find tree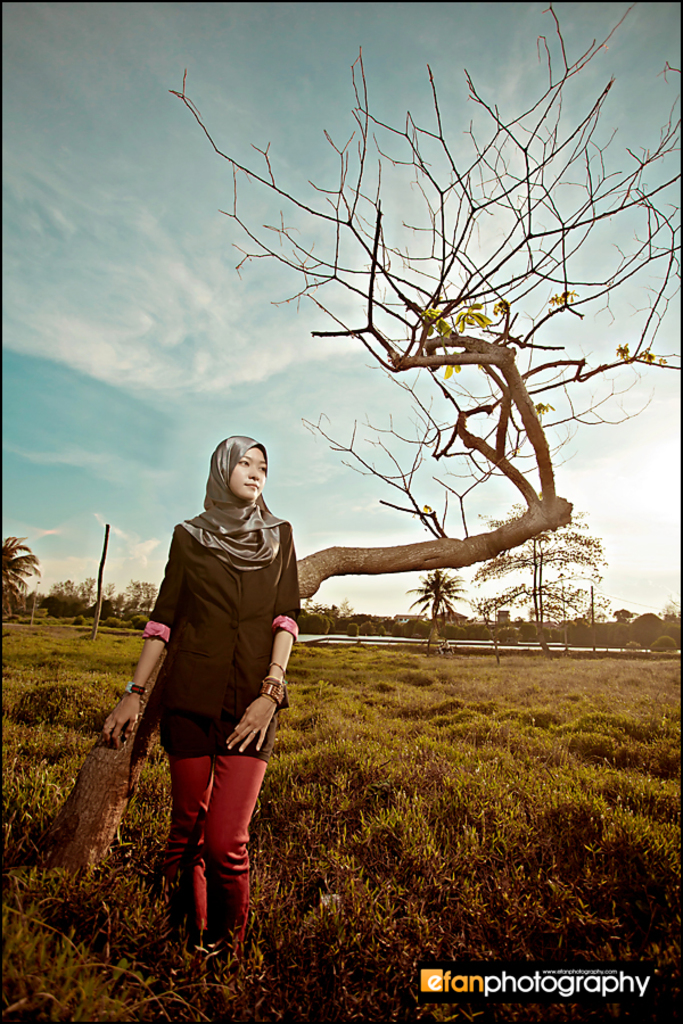
[left=0, top=535, right=41, bottom=626]
